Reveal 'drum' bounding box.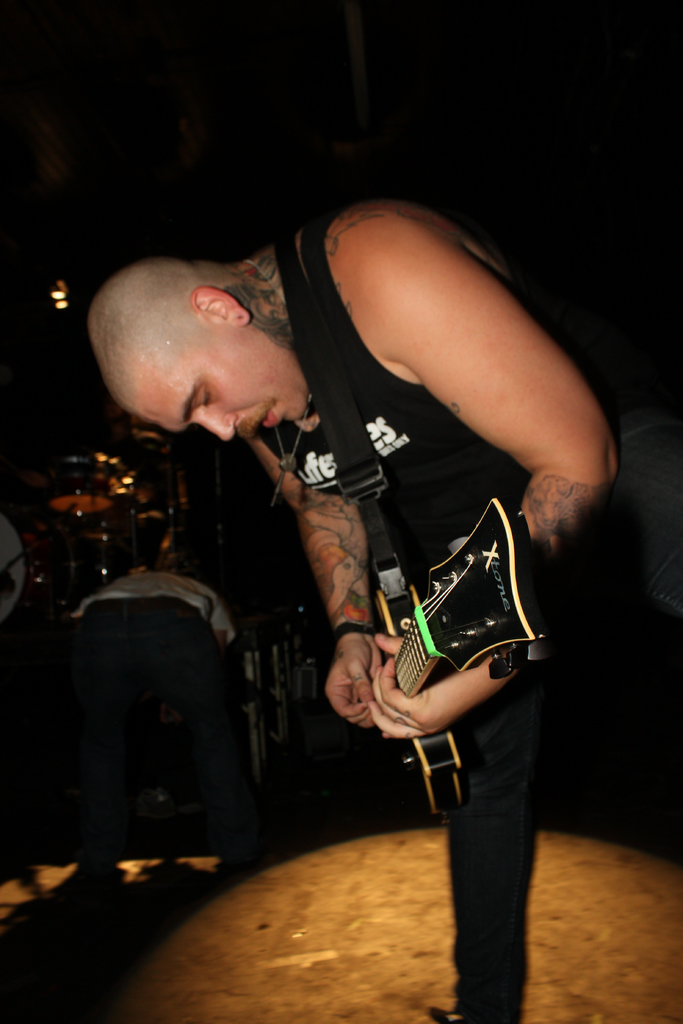
Revealed: Rect(45, 445, 128, 519).
